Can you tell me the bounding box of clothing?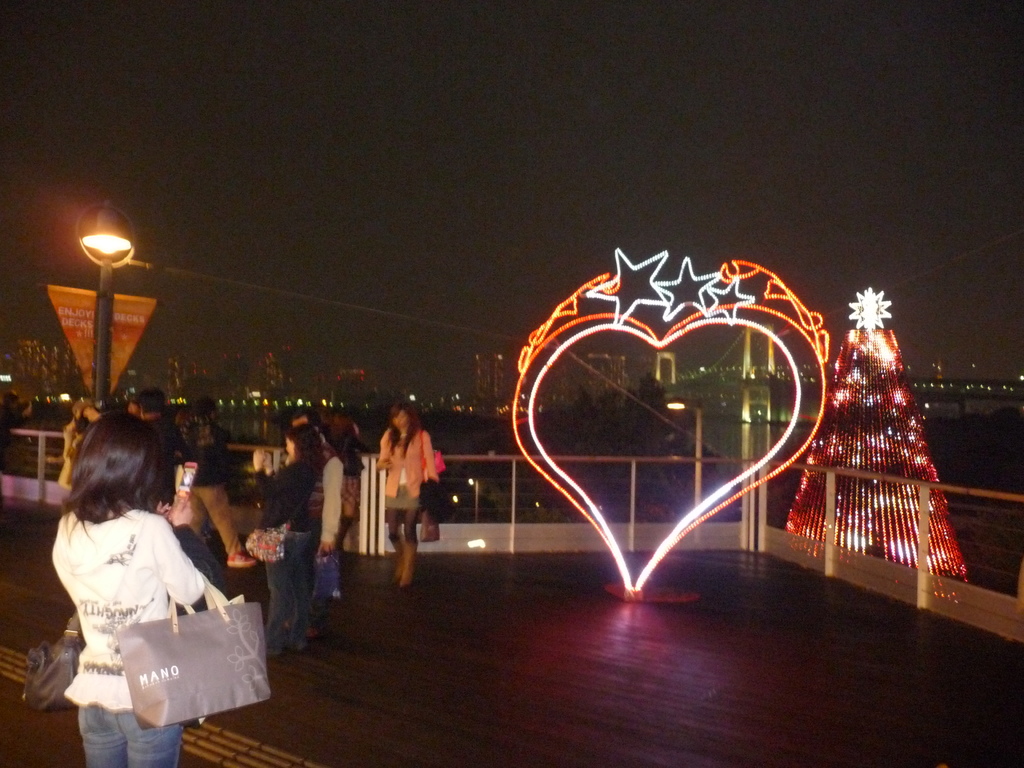
rect(372, 433, 437, 498).
